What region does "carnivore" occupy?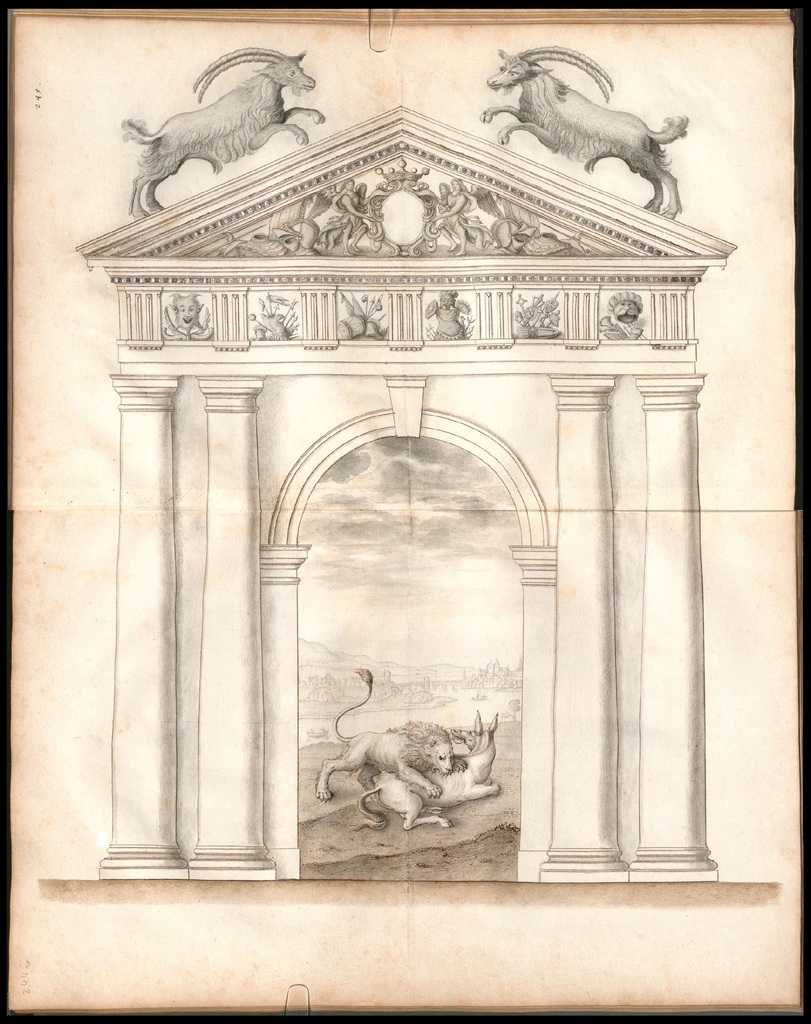
<region>426, 173, 508, 254</region>.
